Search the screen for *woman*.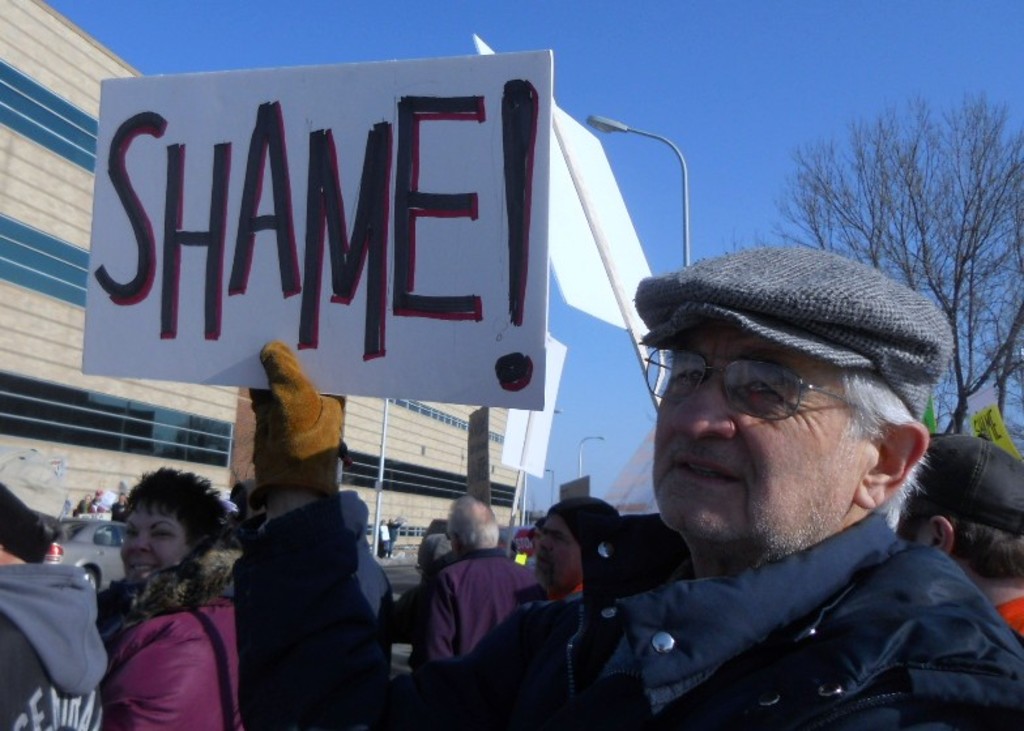
Found at {"x1": 71, "y1": 462, "x2": 252, "y2": 728}.
